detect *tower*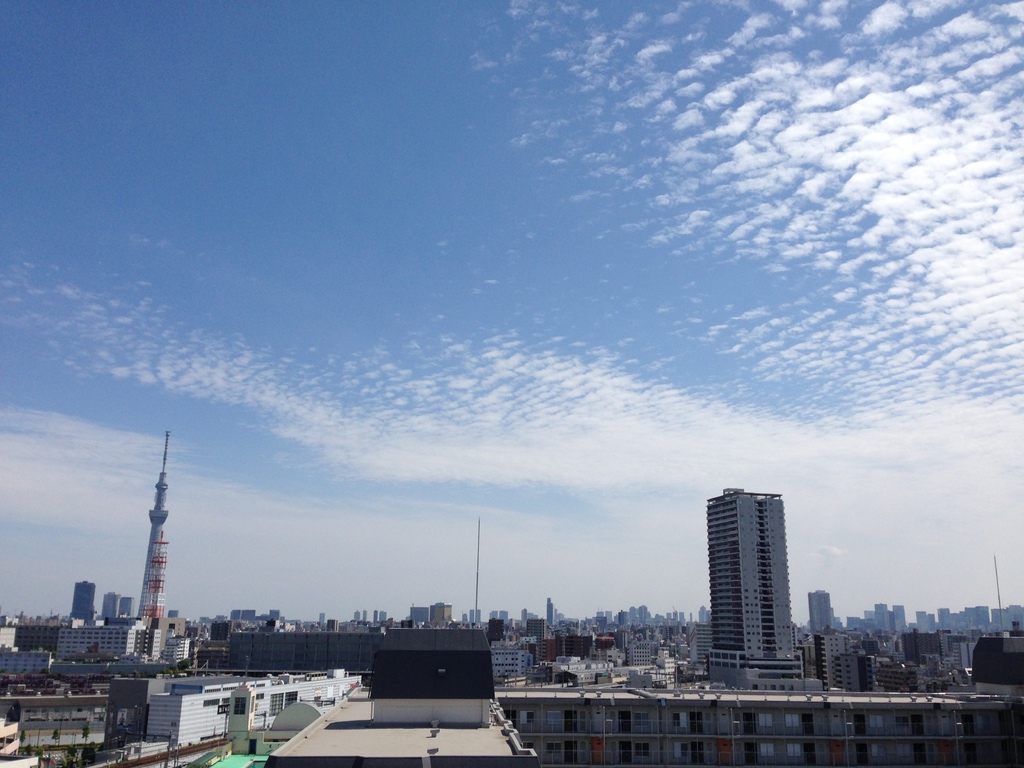
(left=698, top=494, right=804, bottom=696)
